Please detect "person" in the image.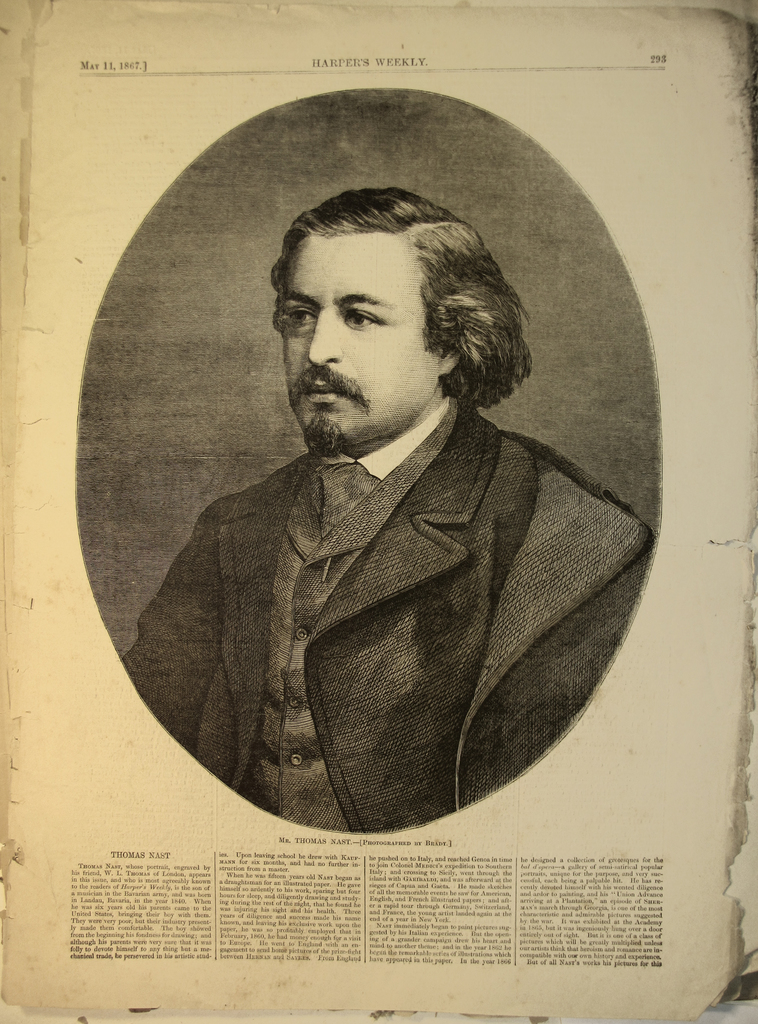
locate(117, 173, 653, 837).
